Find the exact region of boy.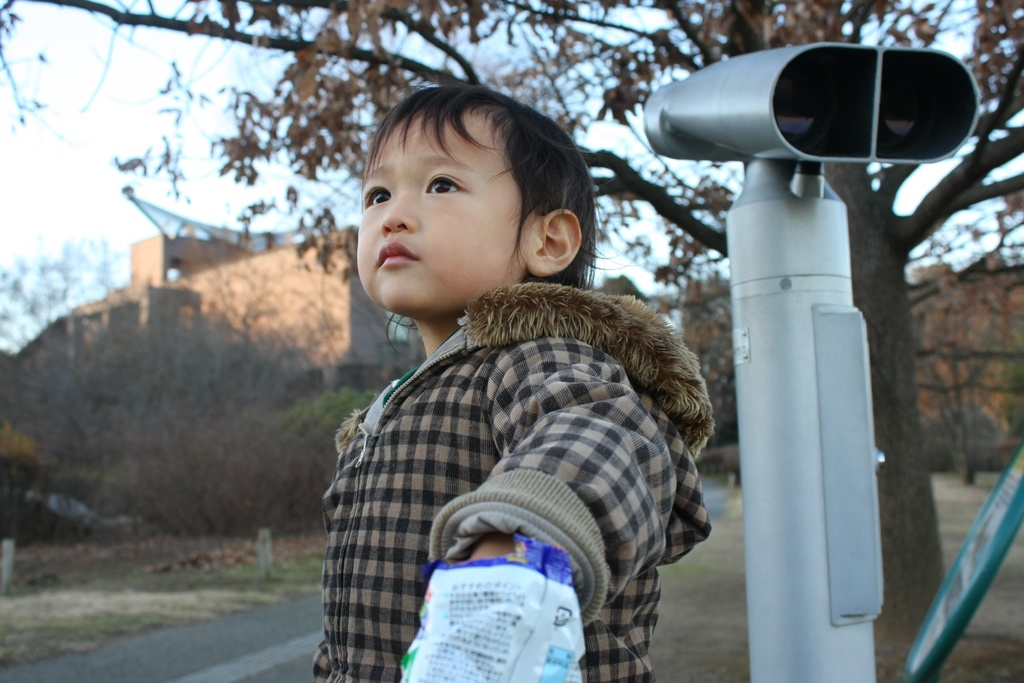
Exact region: {"left": 312, "top": 85, "right": 707, "bottom": 677}.
